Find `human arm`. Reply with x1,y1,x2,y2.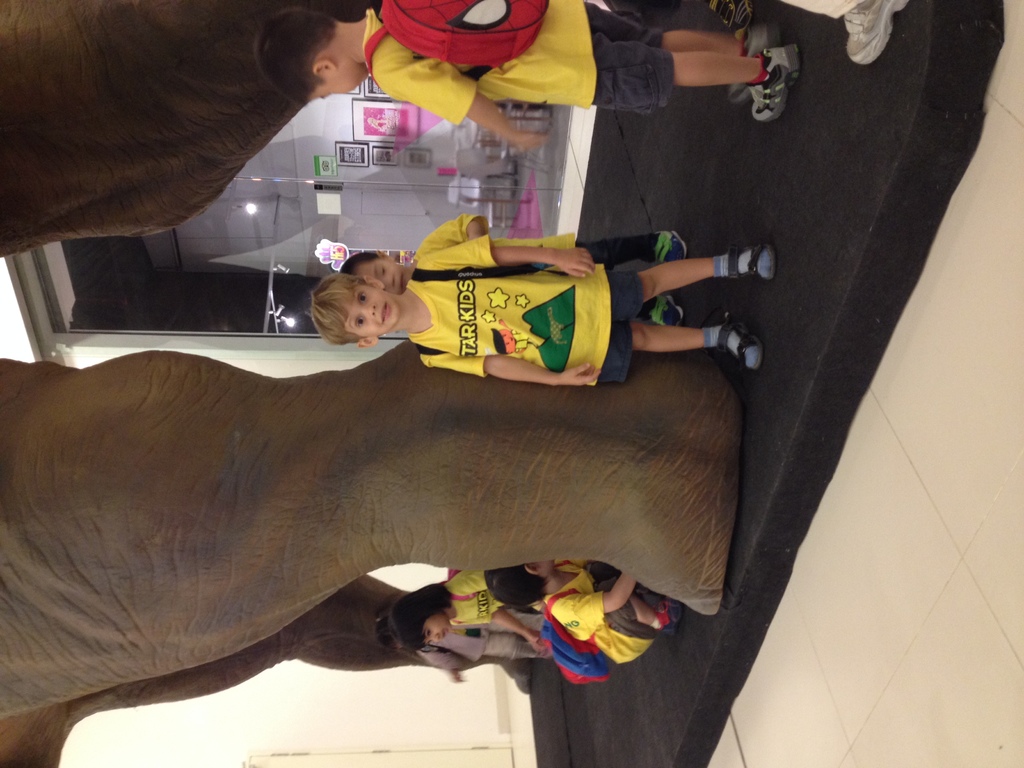
418,232,594,281.
